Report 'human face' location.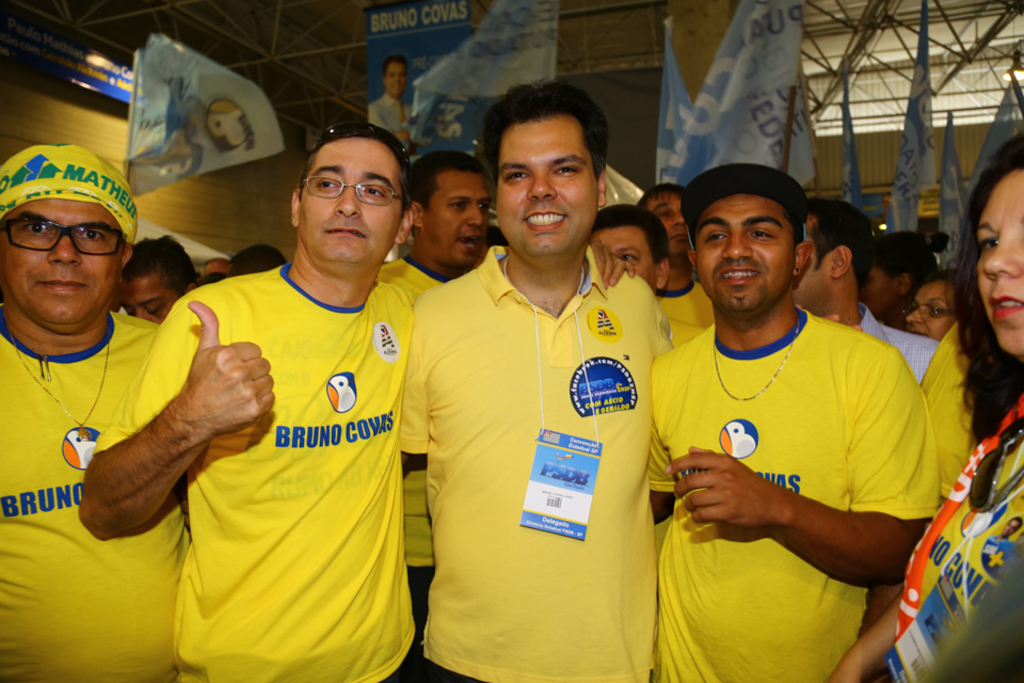
Report: <region>428, 169, 492, 271</region>.
